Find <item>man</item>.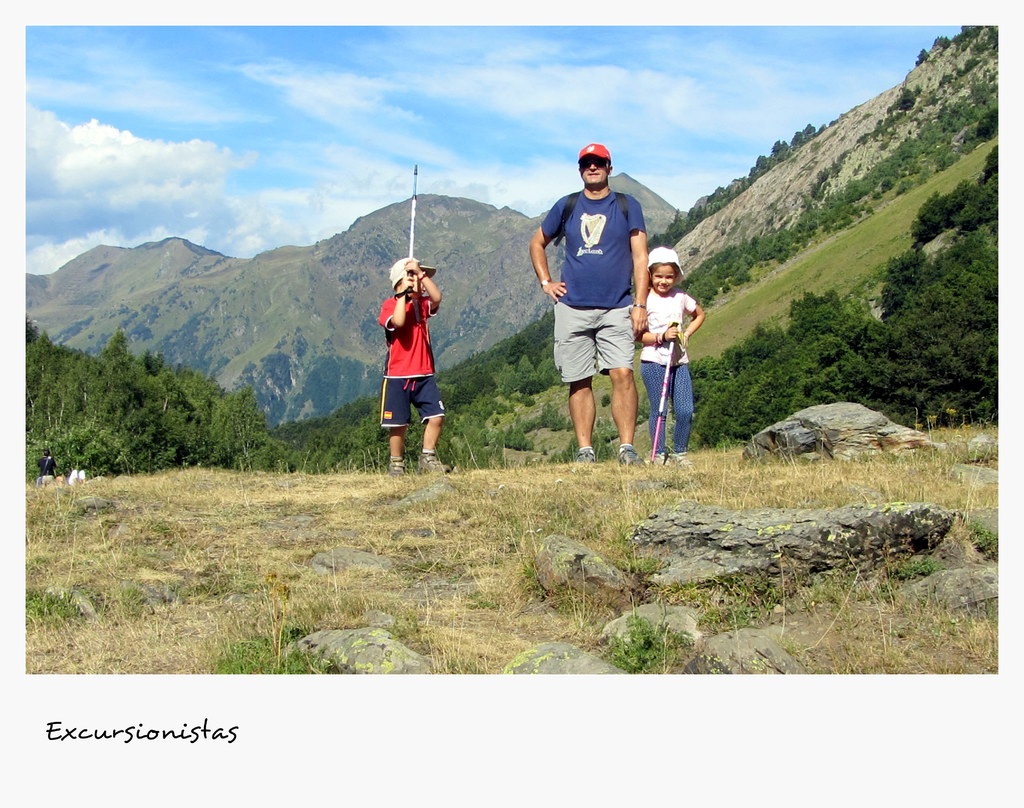
542 149 672 478.
